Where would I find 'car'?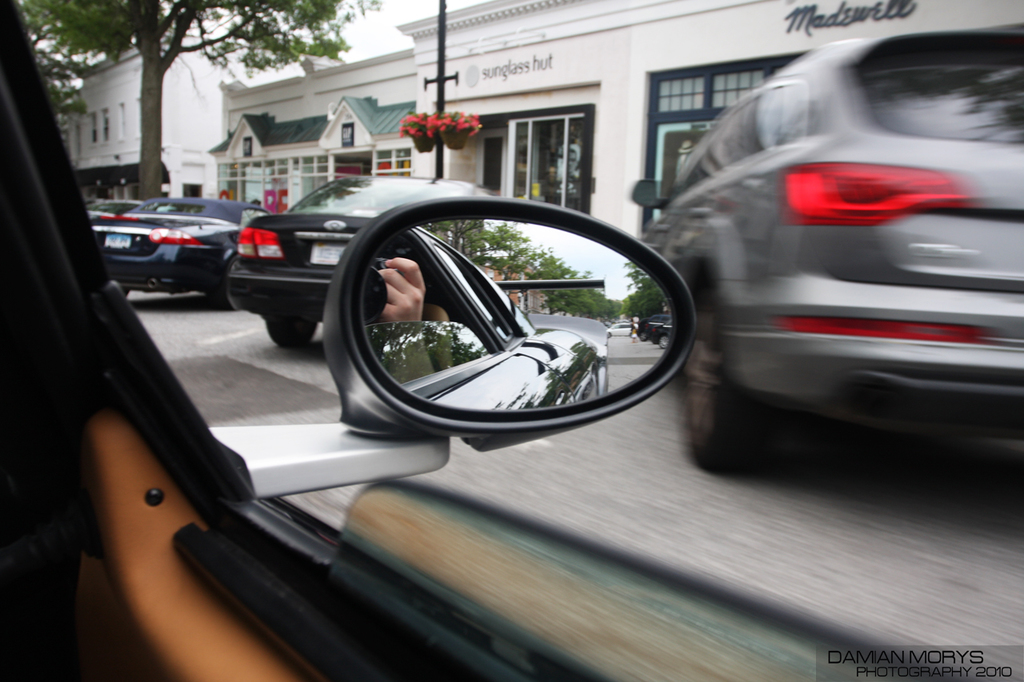
At box=[90, 188, 137, 221].
